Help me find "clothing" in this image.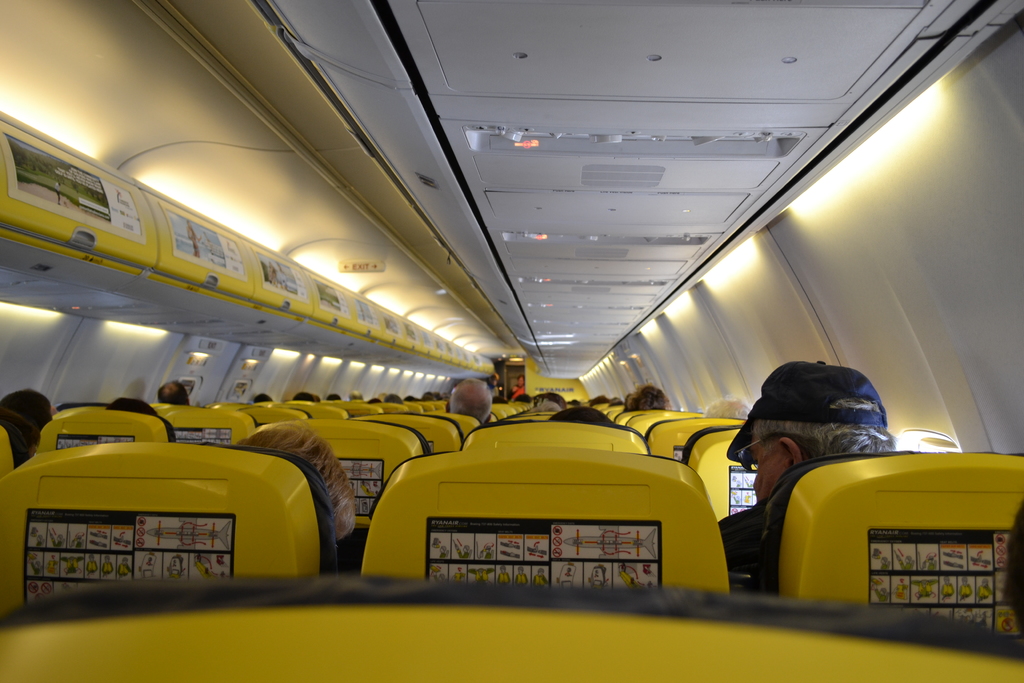
Found it: x1=451, y1=568, x2=466, y2=583.
